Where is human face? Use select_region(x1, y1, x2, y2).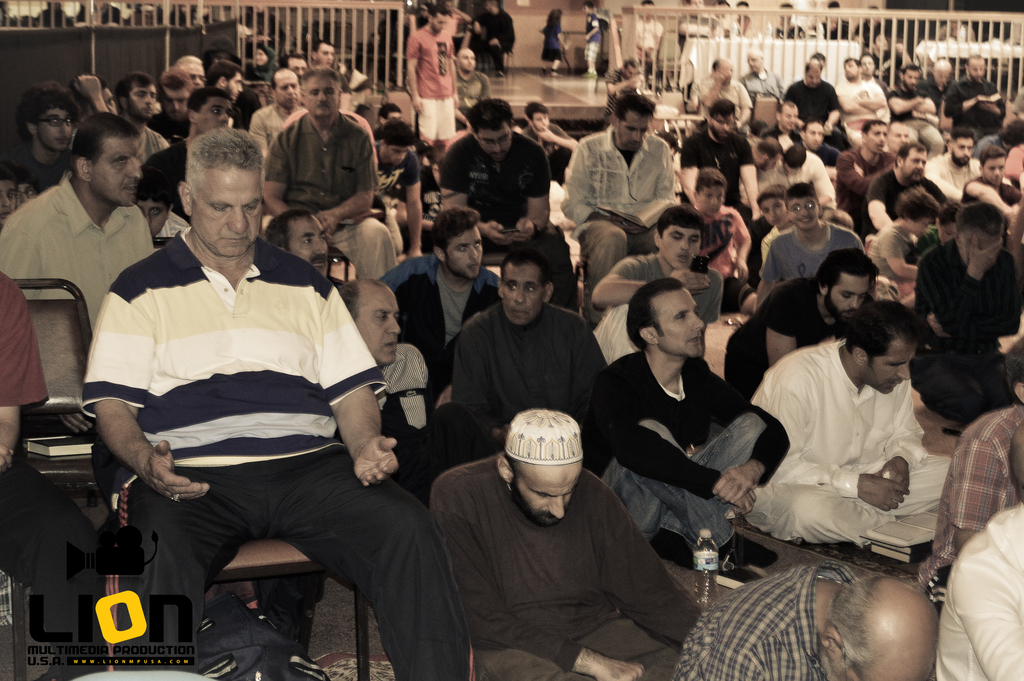
select_region(89, 136, 143, 208).
